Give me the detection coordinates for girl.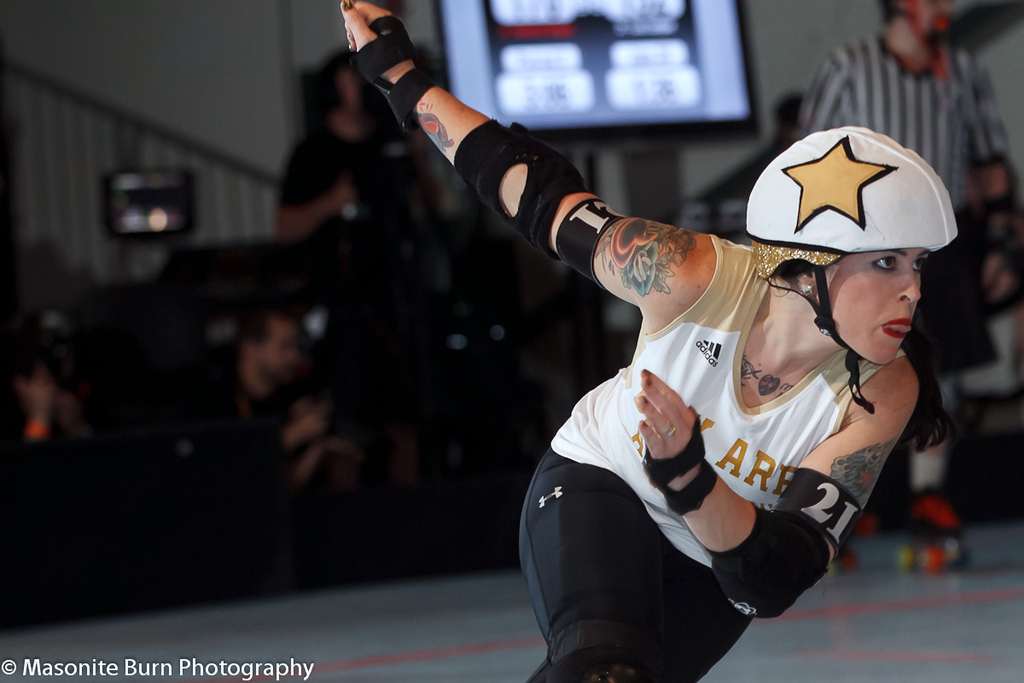
[left=340, top=0, right=957, bottom=682].
